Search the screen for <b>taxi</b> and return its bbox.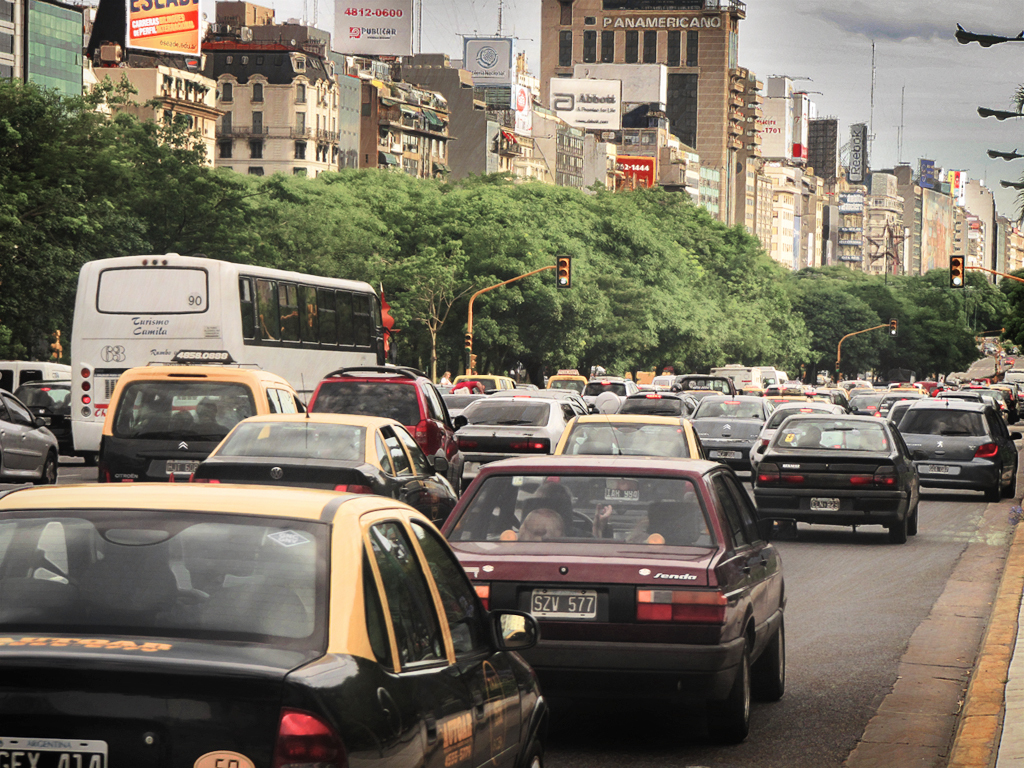
Found: 0, 481, 548, 767.
